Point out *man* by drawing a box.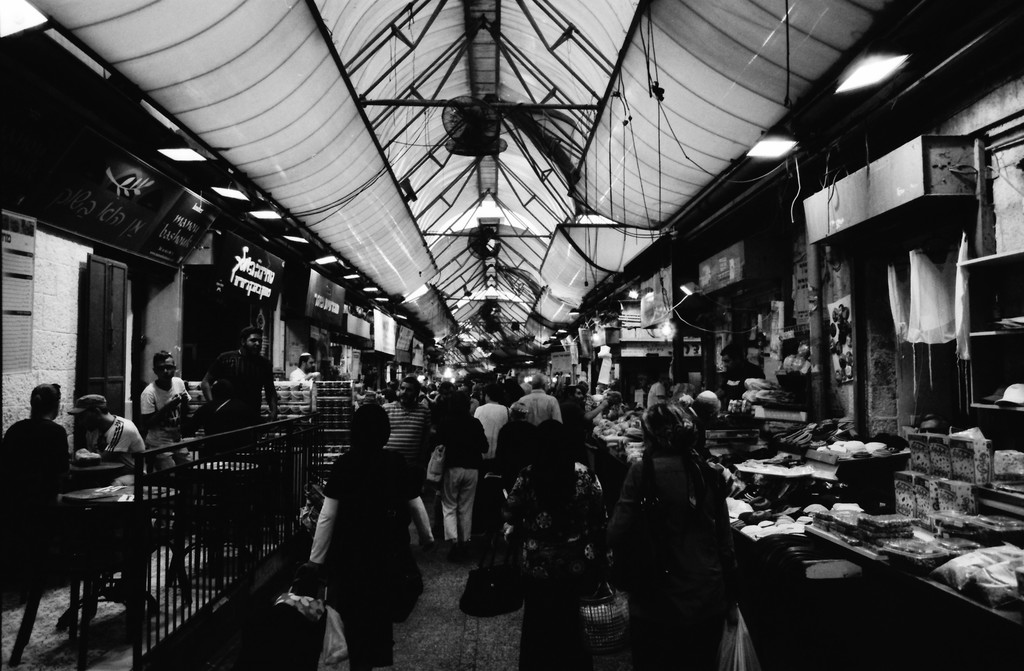
<bbox>642, 372, 669, 413</bbox>.
